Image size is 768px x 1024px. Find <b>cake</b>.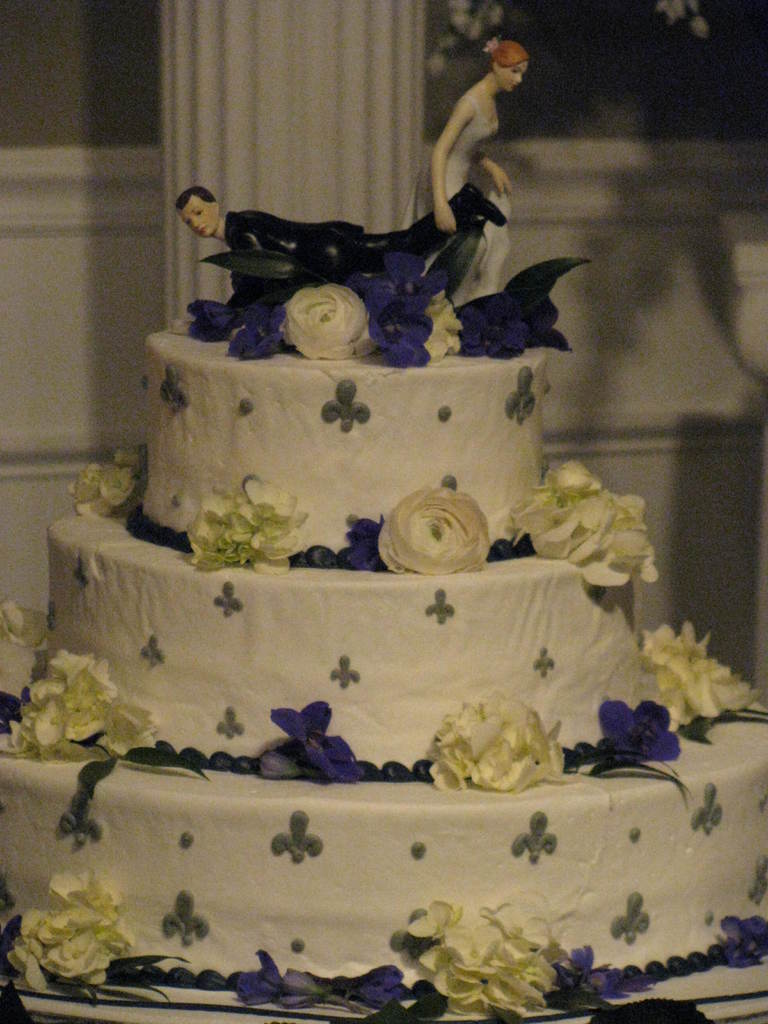
<bbox>0, 323, 767, 987</bbox>.
